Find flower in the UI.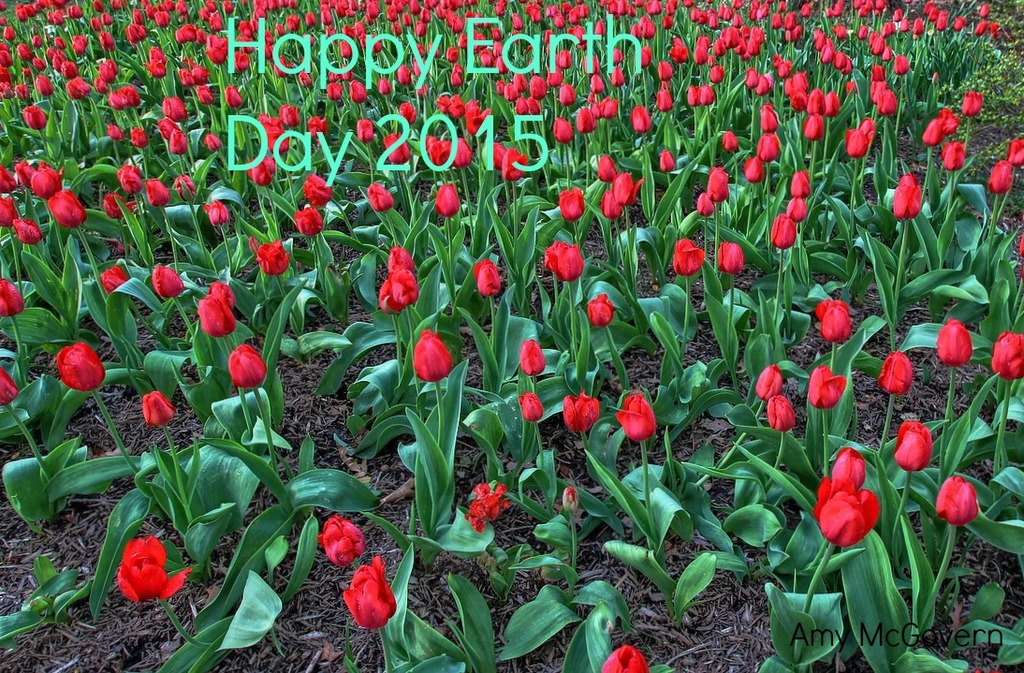
UI element at 149/266/181/298.
